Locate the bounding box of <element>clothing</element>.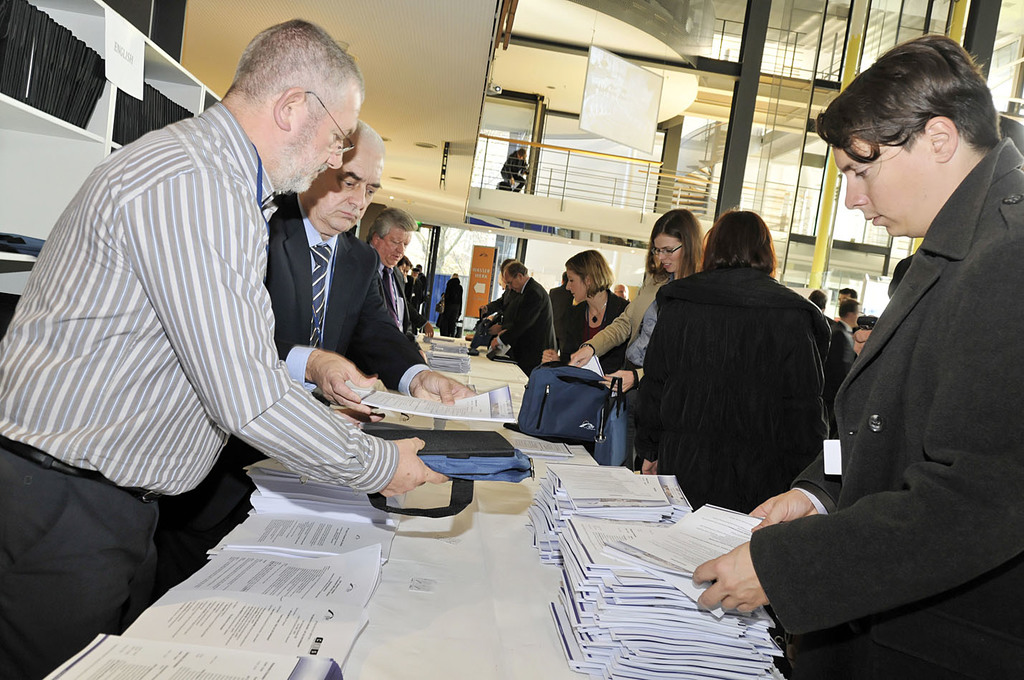
Bounding box: <box>500,150,527,195</box>.
